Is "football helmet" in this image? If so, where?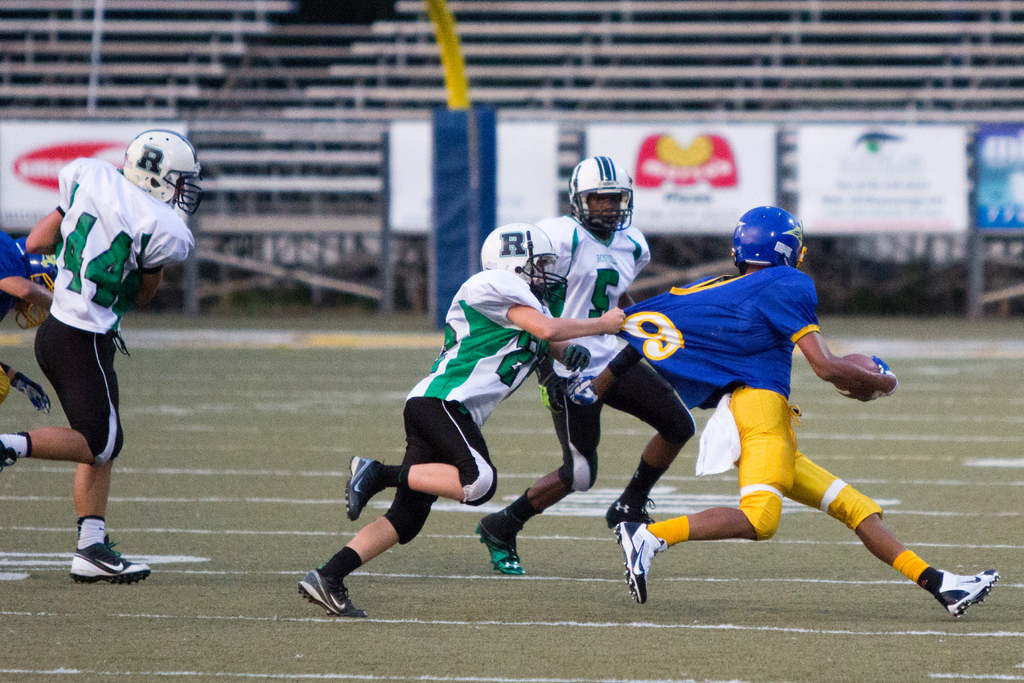
Yes, at Rect(478, 223, 576, 300).
